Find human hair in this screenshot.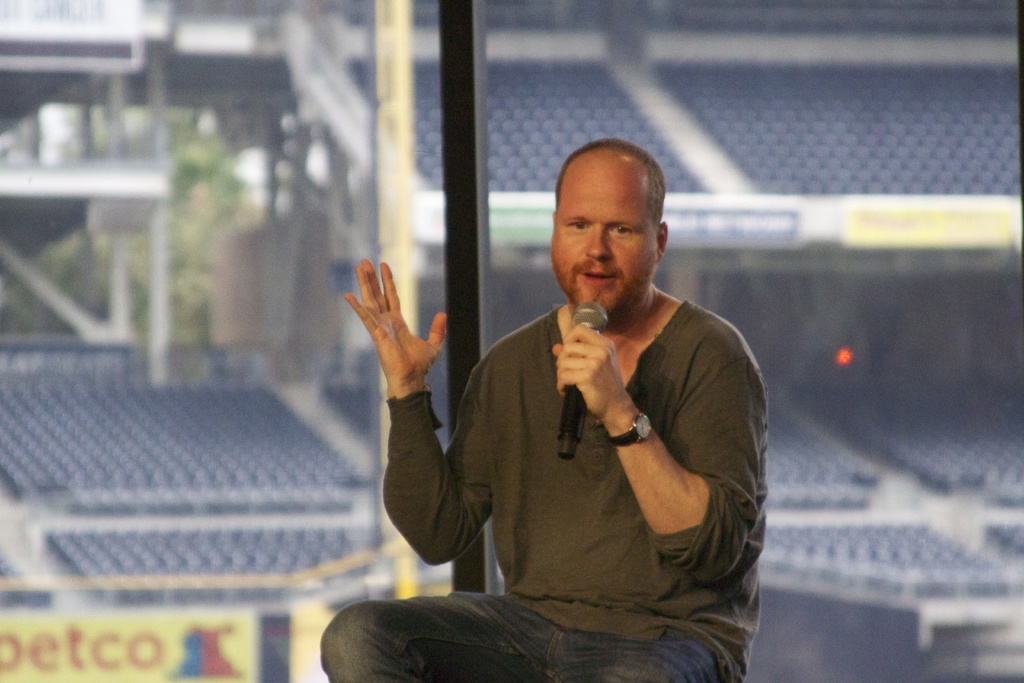
The bounding box for human hair is 553,136,670,233.
